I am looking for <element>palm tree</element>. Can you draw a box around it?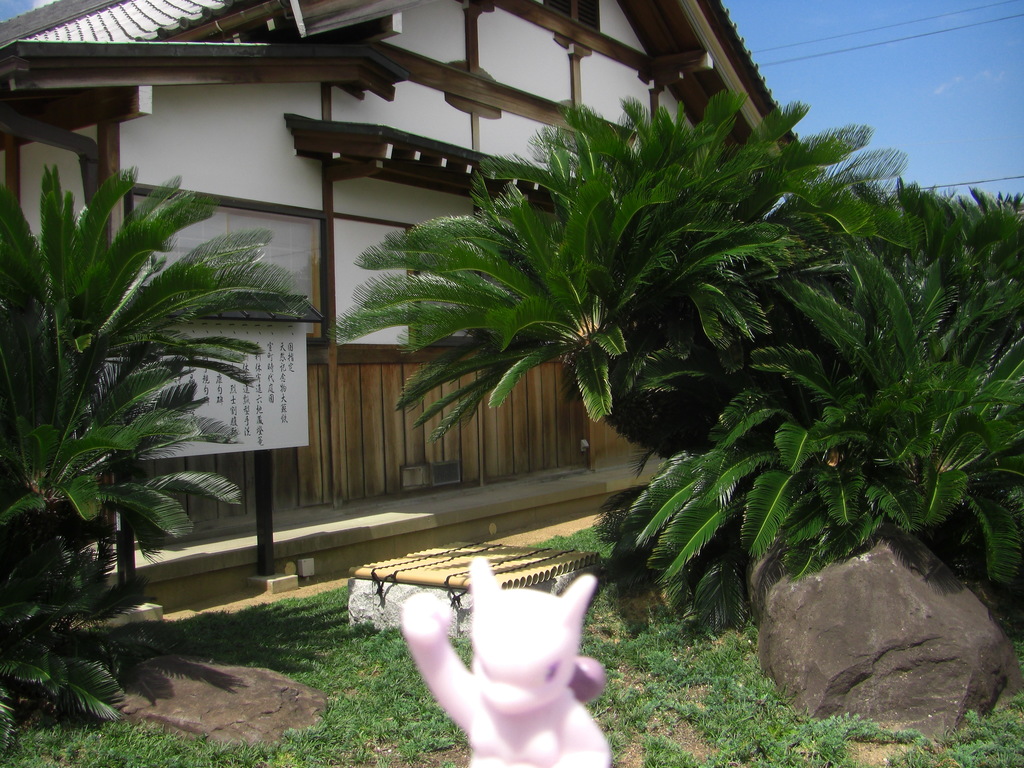
Sure, the bounding box is [left=418, top=102, right=826, bottom=446].
